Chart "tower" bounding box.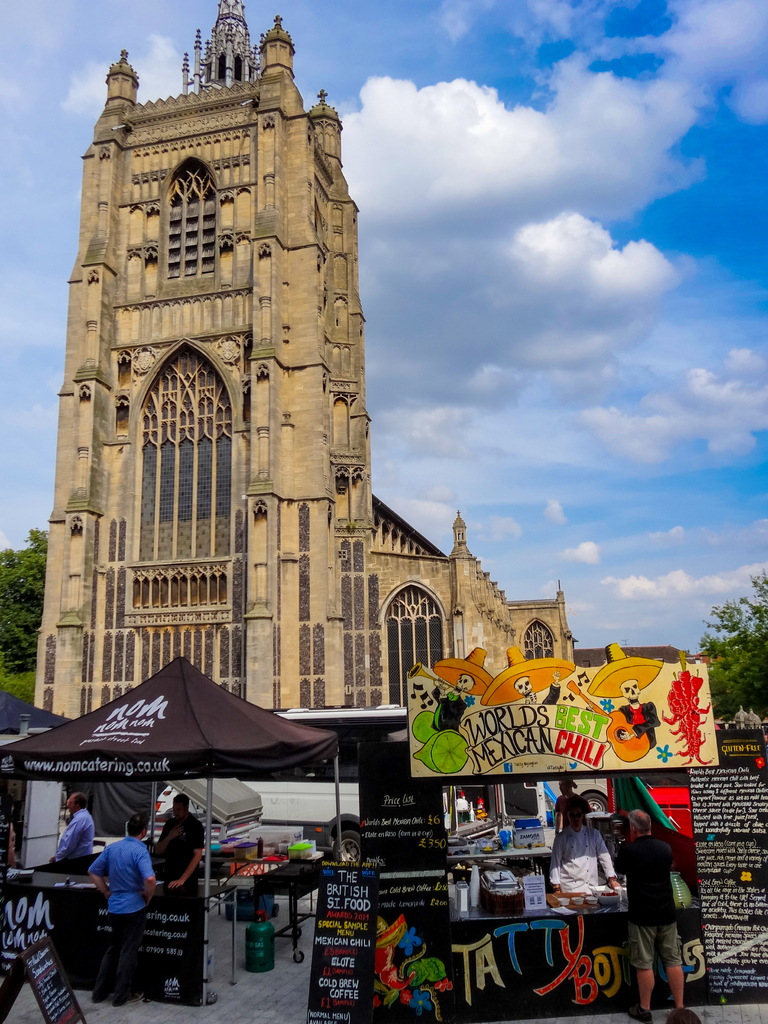
Charted: [29, 0, 436, 724].
